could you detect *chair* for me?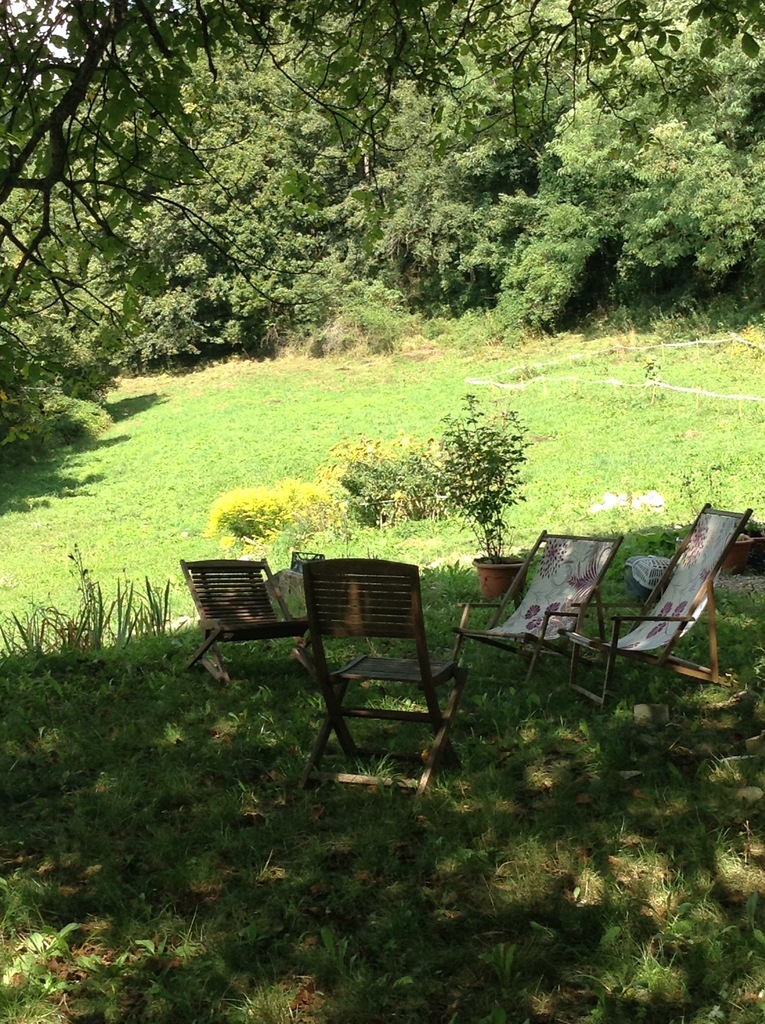
Detection result: region(448, 518, 627, 686).
